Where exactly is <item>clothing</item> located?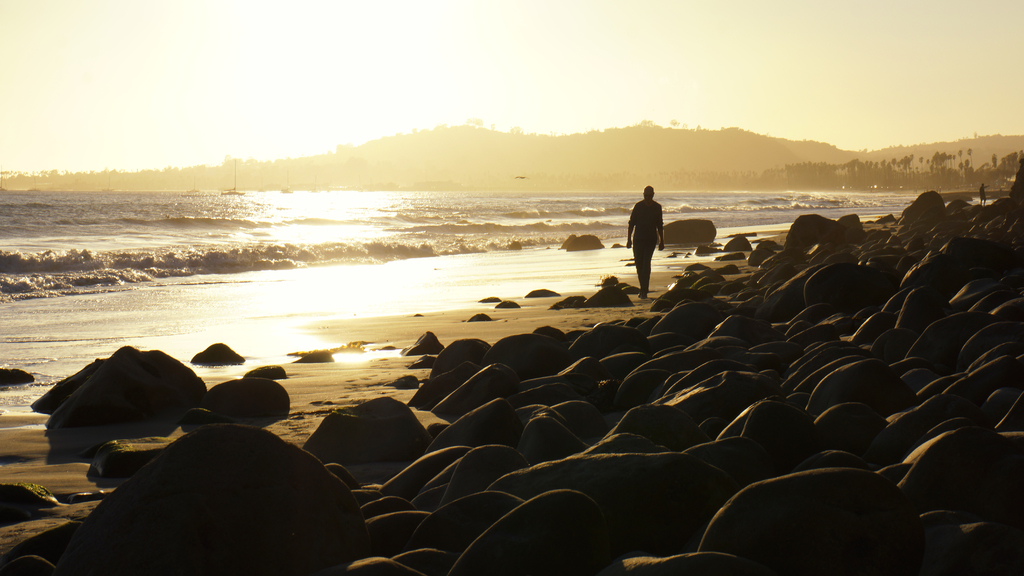
Its bounding box is 632/199/659/292.
